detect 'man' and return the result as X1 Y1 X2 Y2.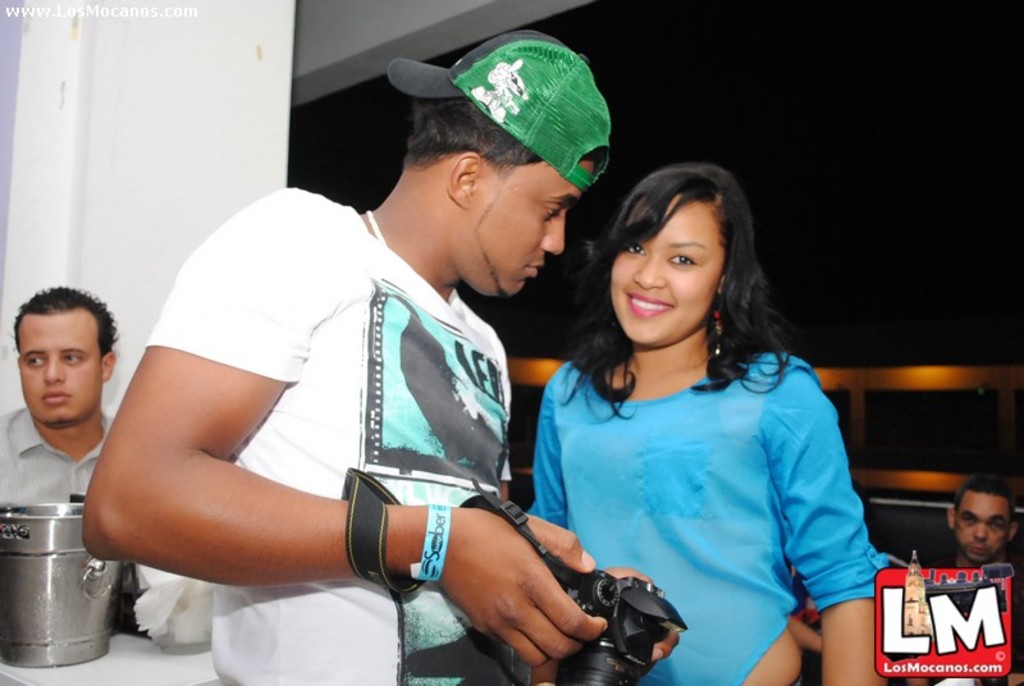
110 54 609 685.
